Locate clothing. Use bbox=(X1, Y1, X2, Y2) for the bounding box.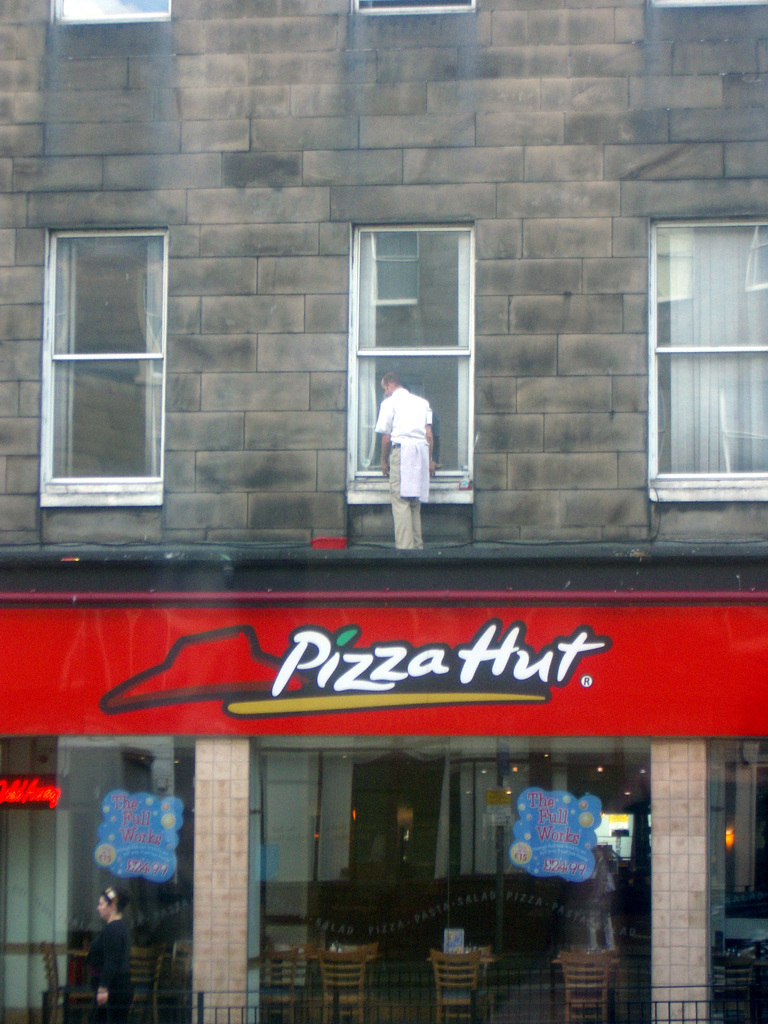
bbox=(78, 904, 131, 1023).
